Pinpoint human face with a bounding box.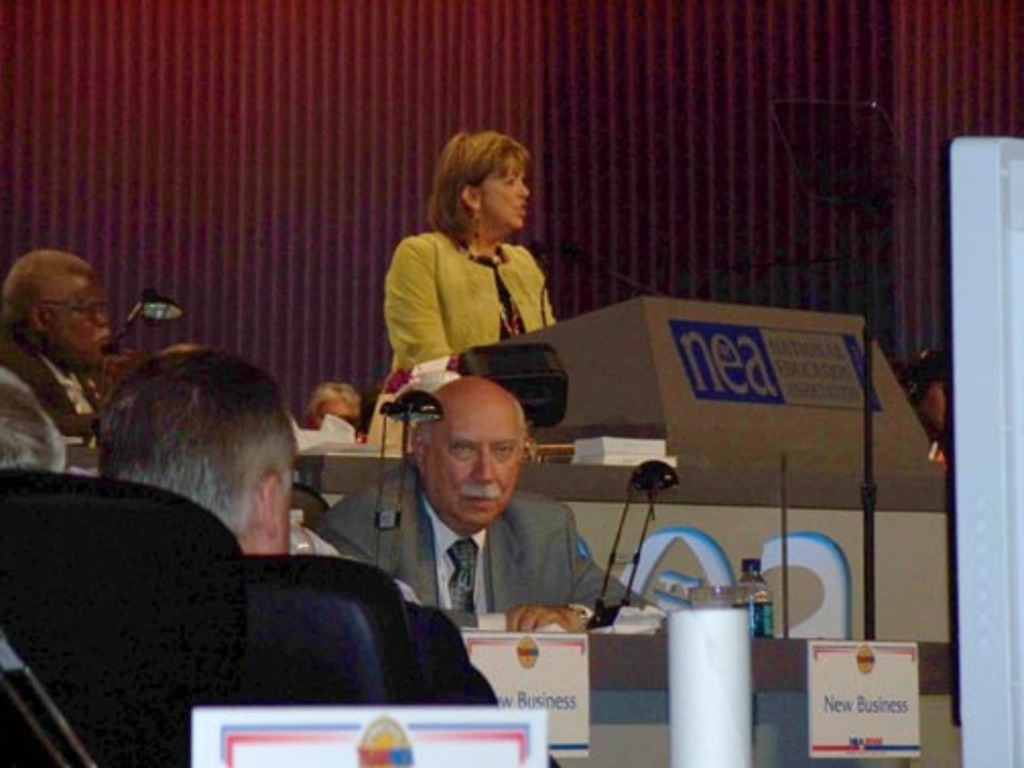
rect(484, 167, 526, 228).
